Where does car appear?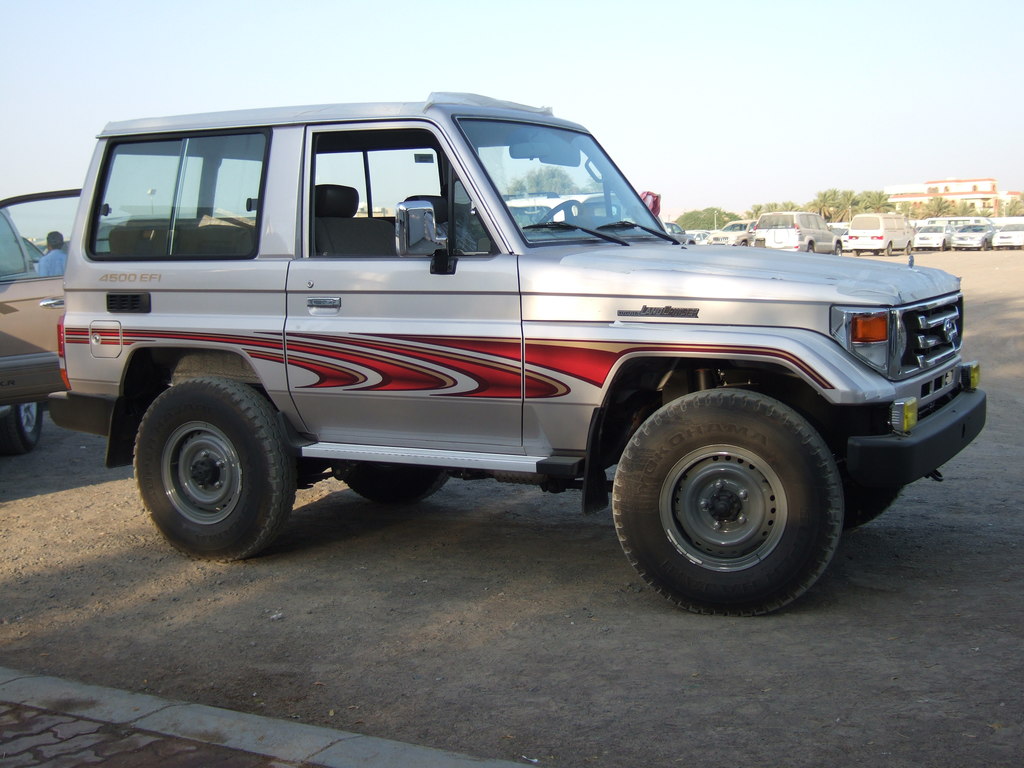
Appears at 0, 189, 81, 463.
